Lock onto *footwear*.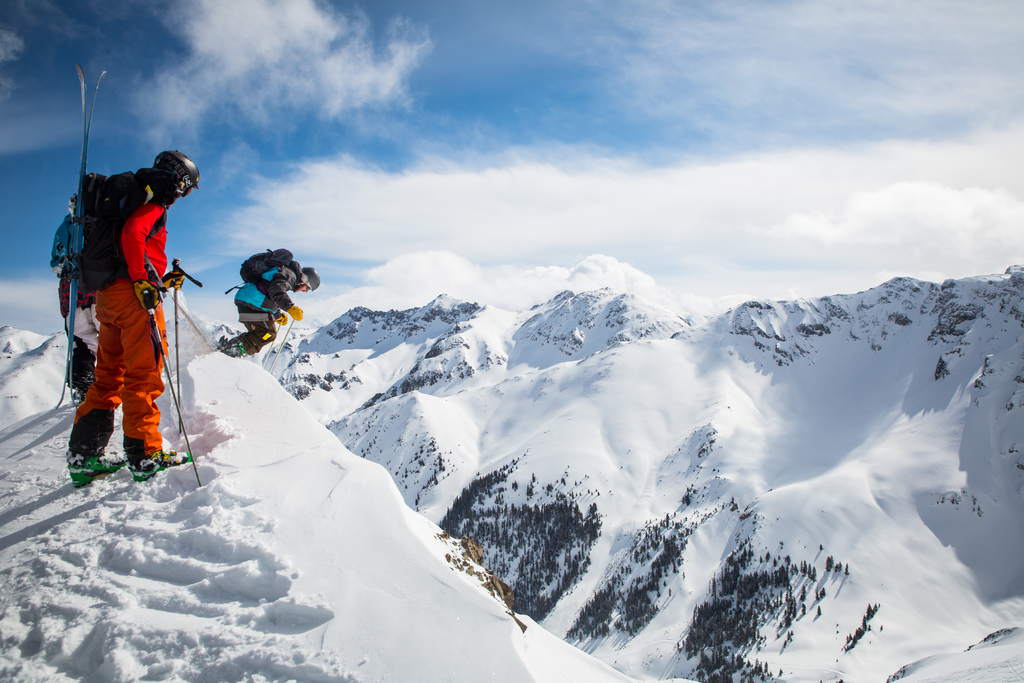
Locked: <region>135, 445, 191, 482</region>.
